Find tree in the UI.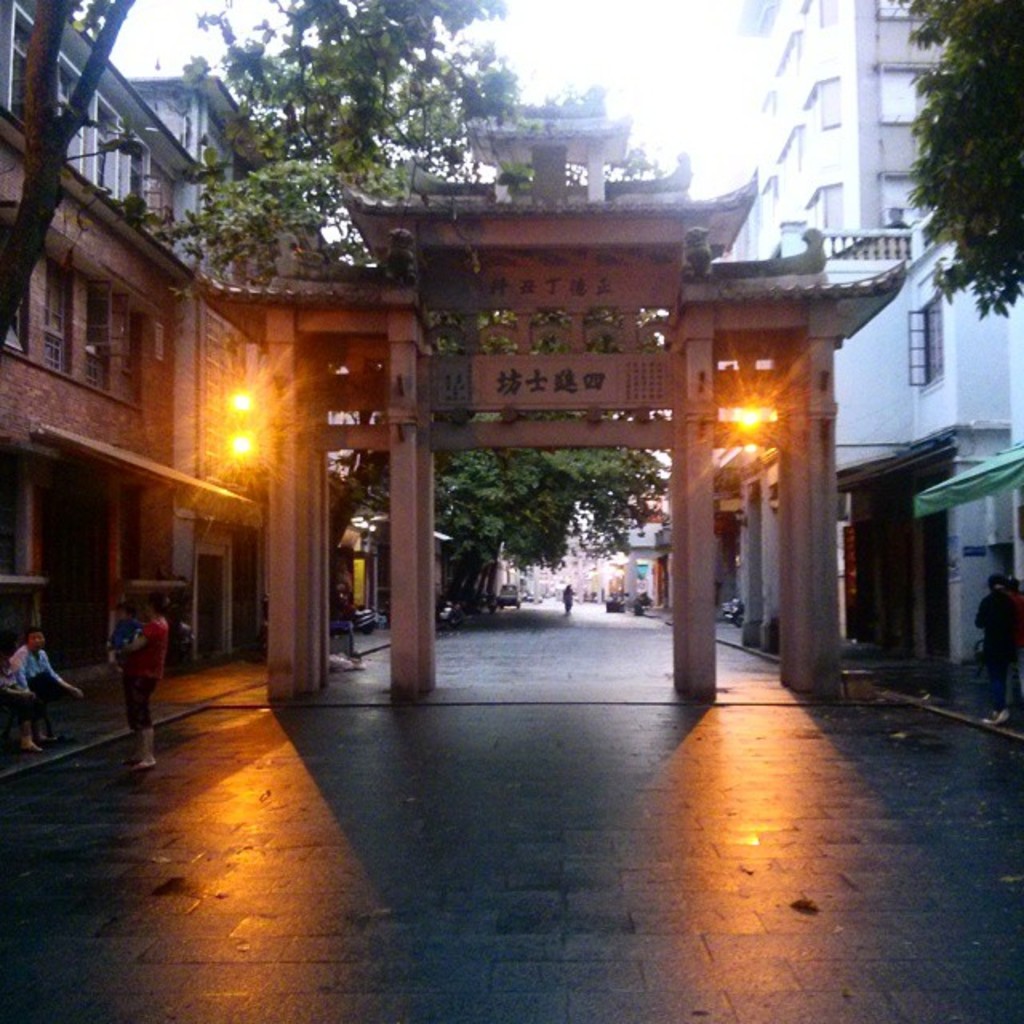
UI element at (left=0, top=0, right=638, bottom=347).
